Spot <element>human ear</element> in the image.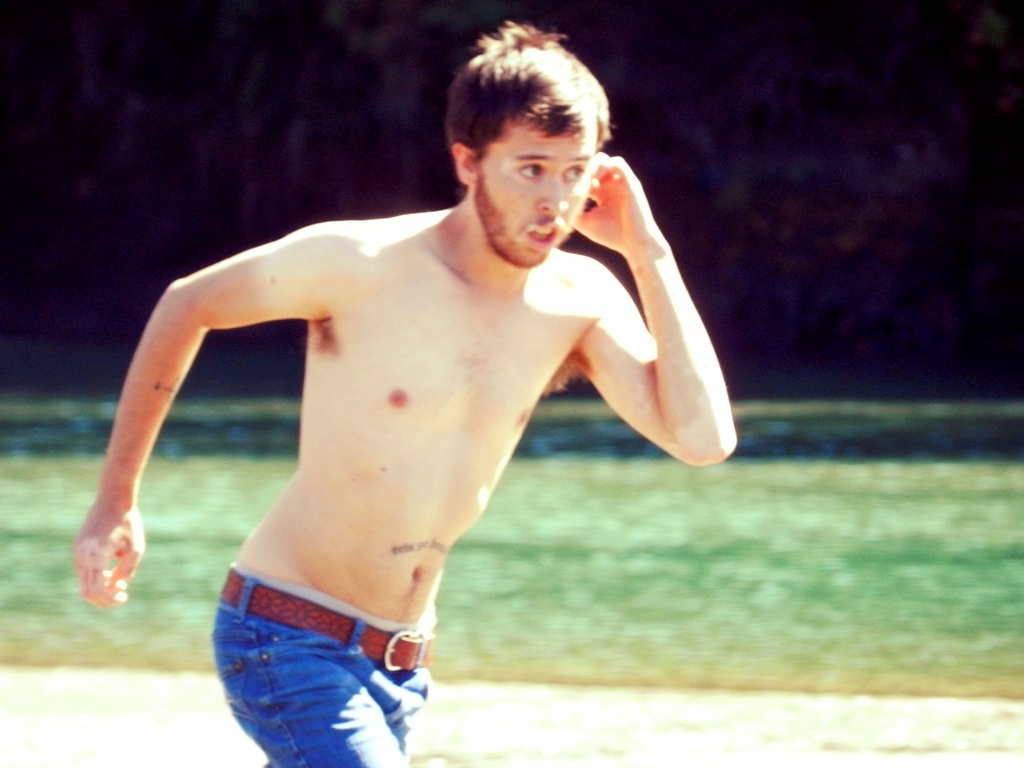
<element>human ear</element> found at [x1=451, y1=143, x2=477, y2=184].
